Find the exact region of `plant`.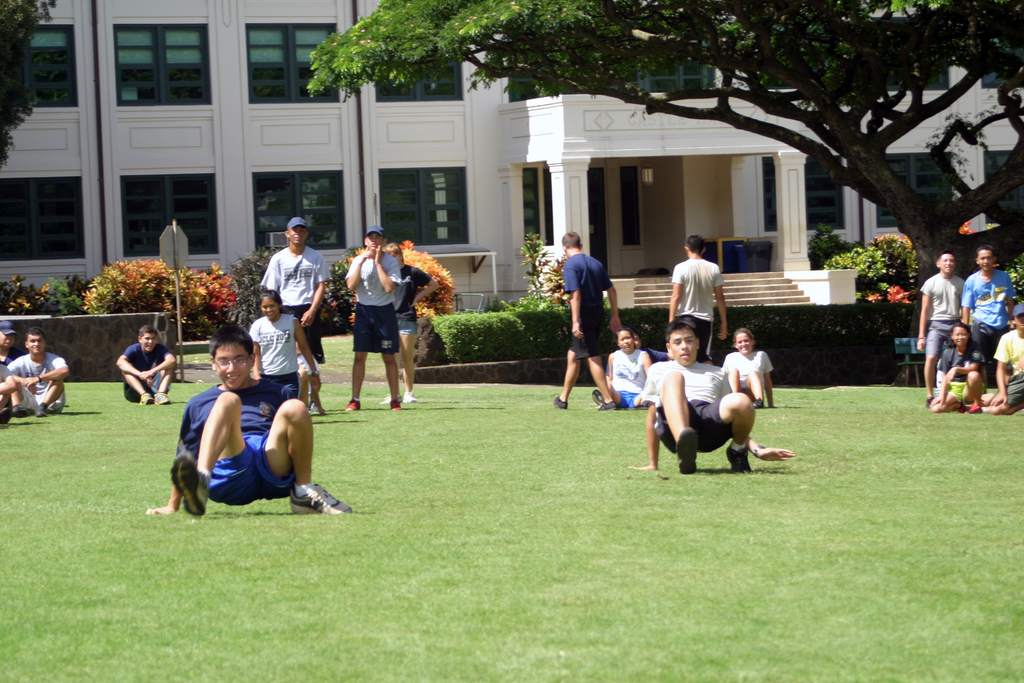
Exact region: (left=505, top=286, right=625, bottom=358).
